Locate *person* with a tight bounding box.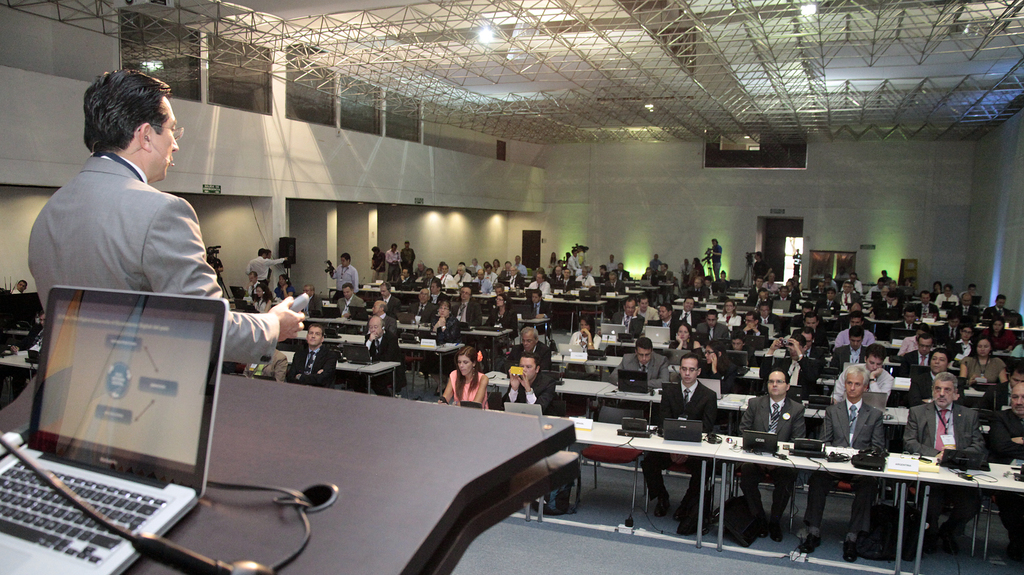
[left=358, top=307, right=392, bottom=371].
